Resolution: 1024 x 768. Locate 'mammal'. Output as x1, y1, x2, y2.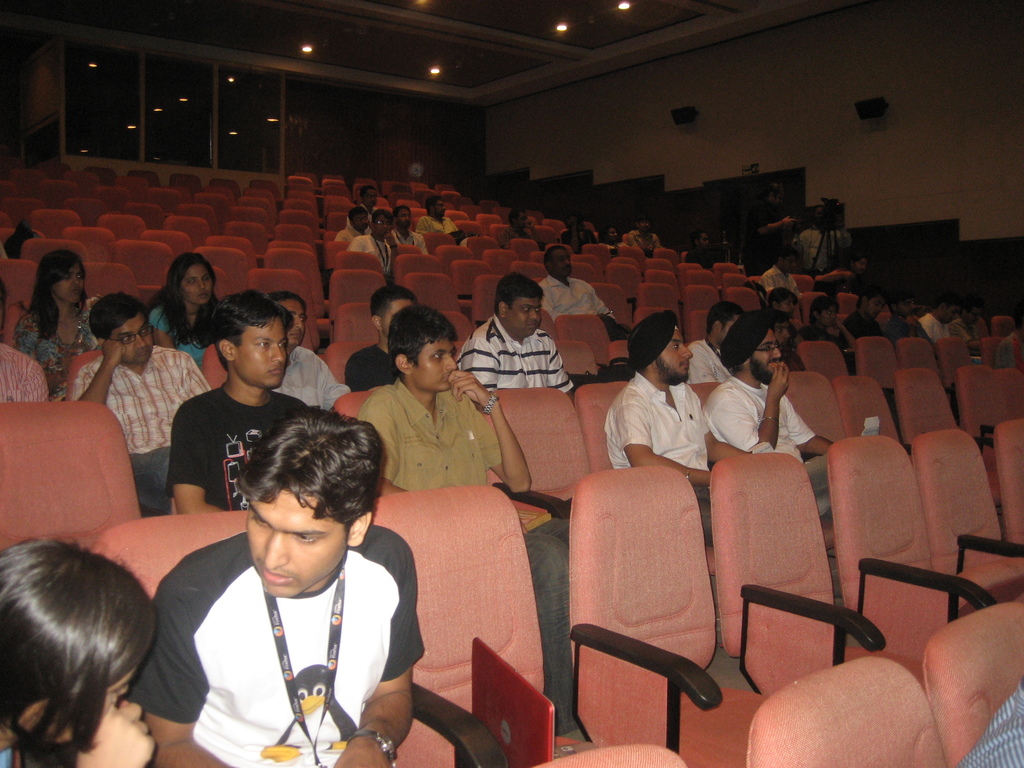
335, 284, 424, 390.
